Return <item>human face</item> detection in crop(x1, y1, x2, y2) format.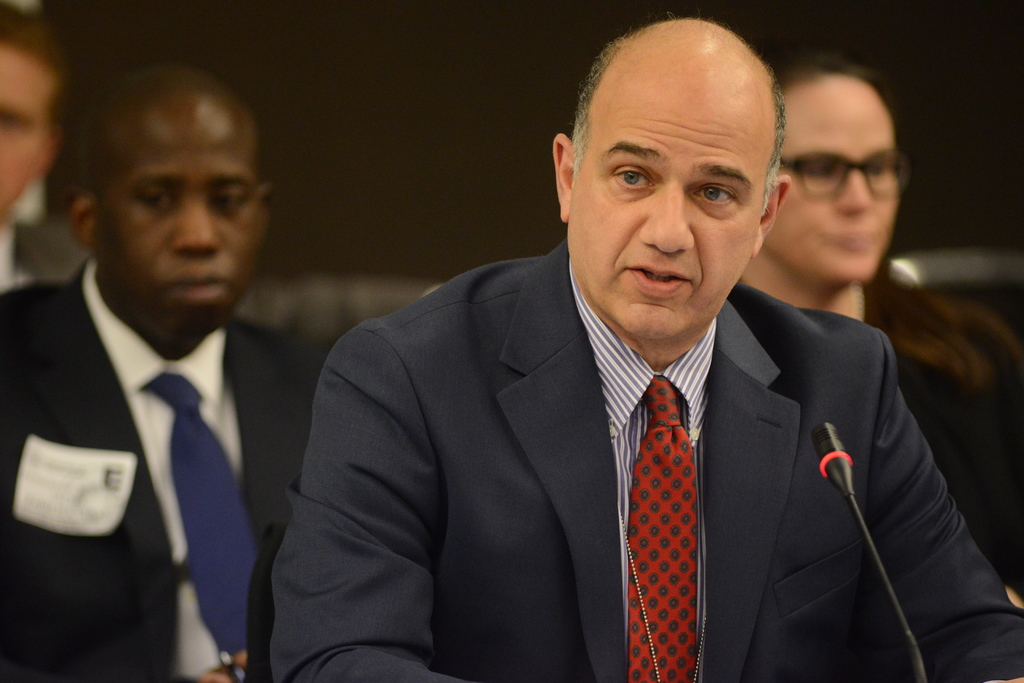
crop(570, 92, 764, 344).
